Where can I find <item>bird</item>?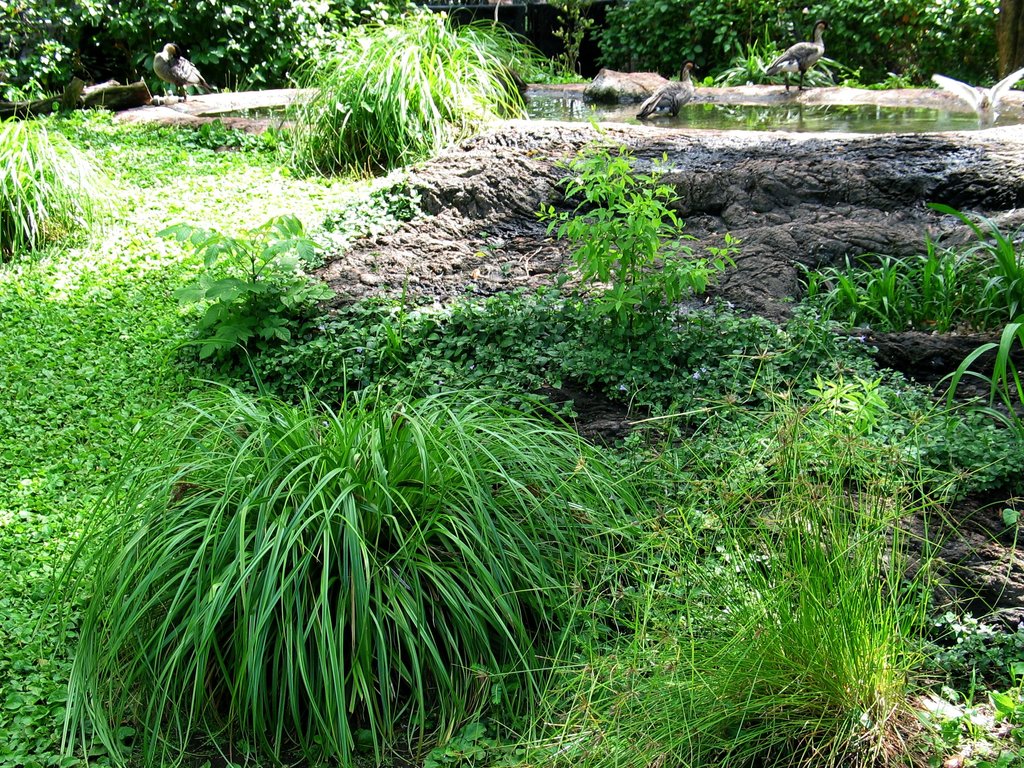
You can find it at l=152, t=35, r=221, b=109.
